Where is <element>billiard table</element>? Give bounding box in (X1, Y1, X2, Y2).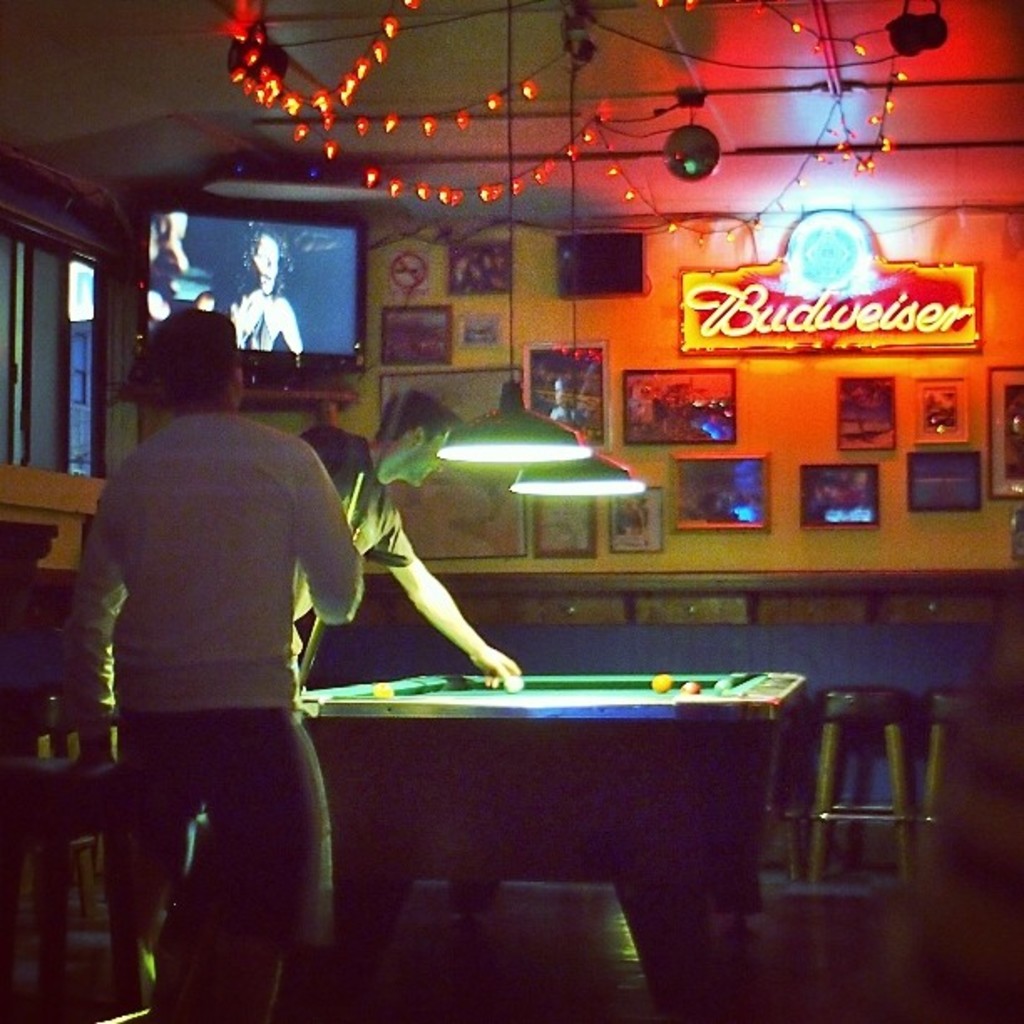
(298, 671, 810, 1022).
